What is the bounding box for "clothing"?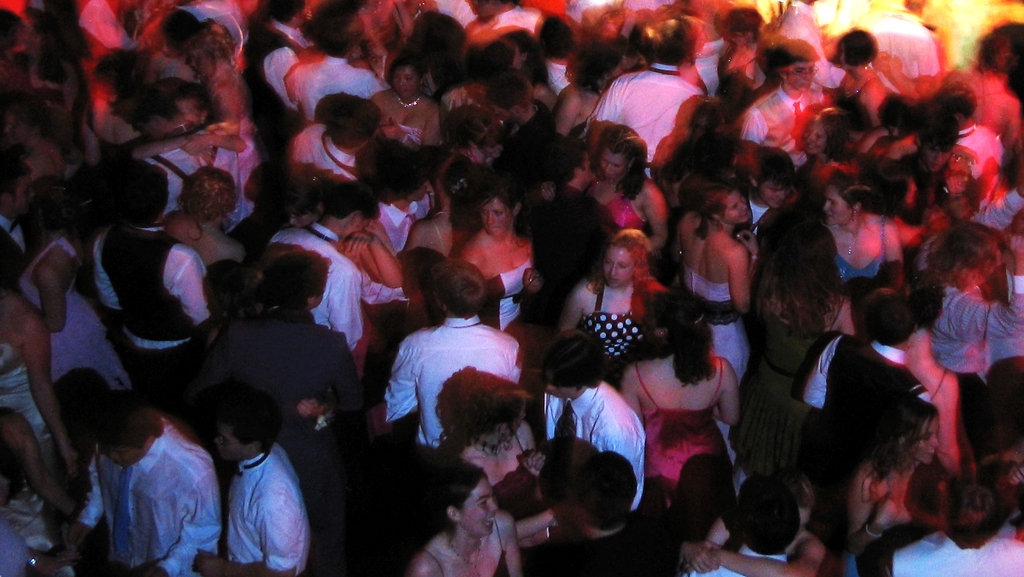
x1=932 y1=280 x2=1023 y2=387.
